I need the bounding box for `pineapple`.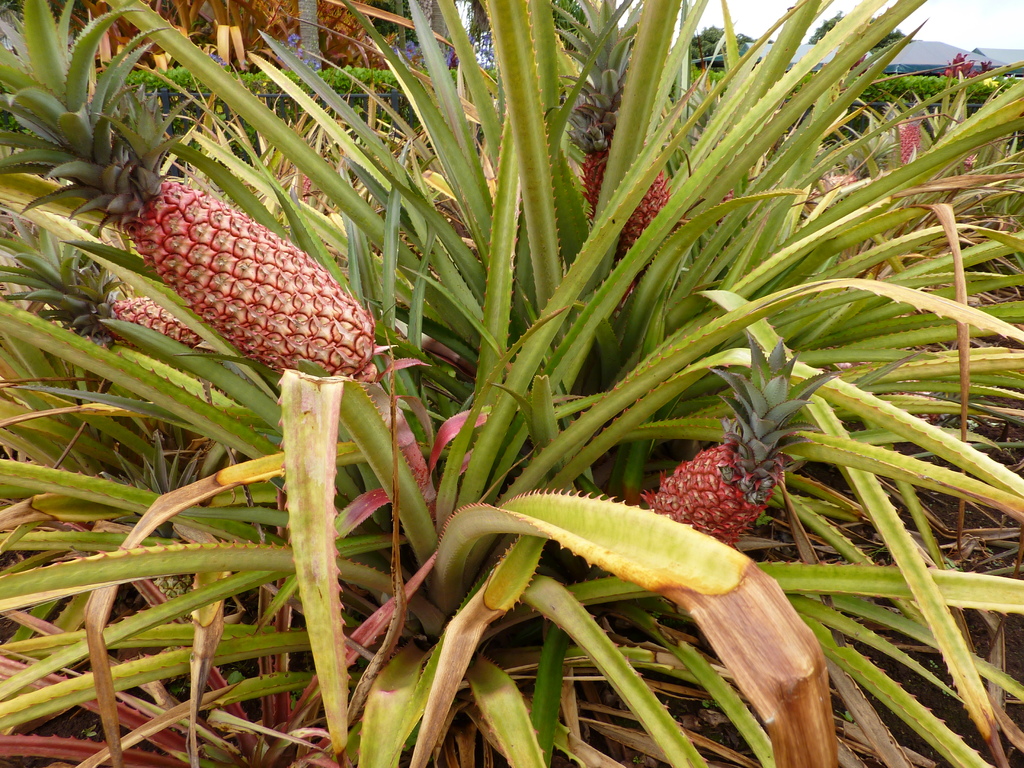
Here it is: {"left": 900, "top": 98, "right": 924, "bottom": 164}.
